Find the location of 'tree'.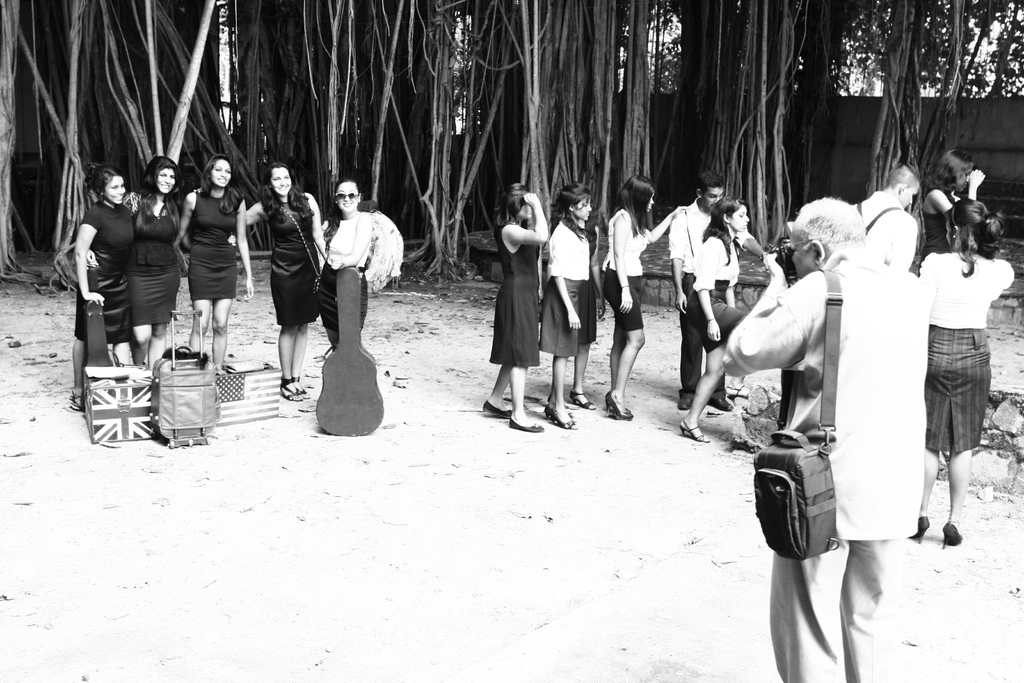
Location: {"x1": 440, "y1": 0, "x2": 605, "y2": 288}.
